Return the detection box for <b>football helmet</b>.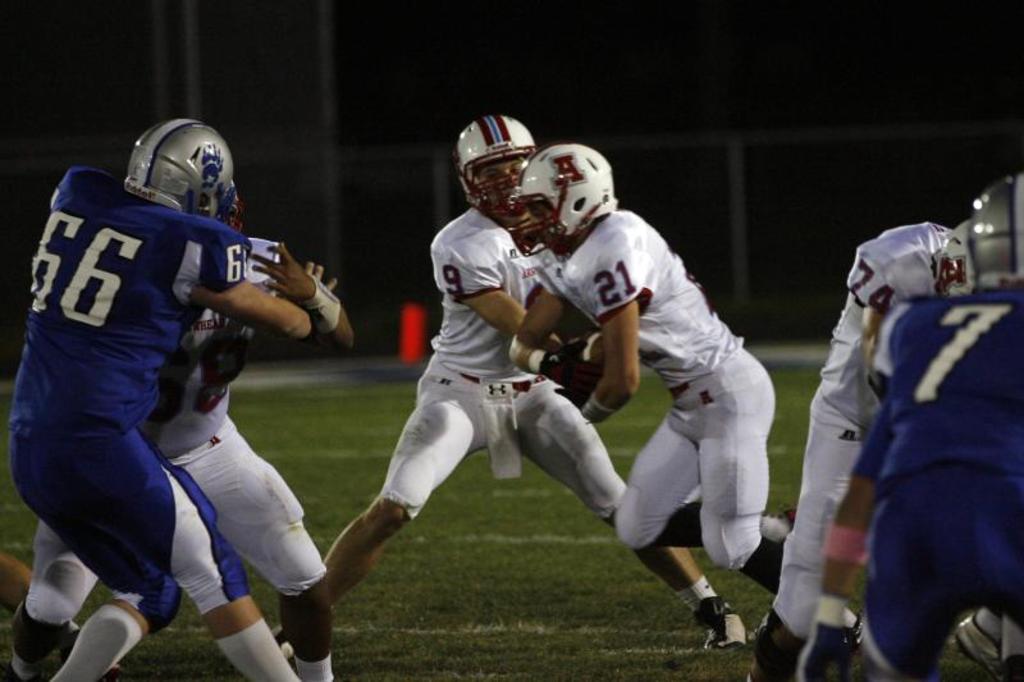
966:180:1021:283.
